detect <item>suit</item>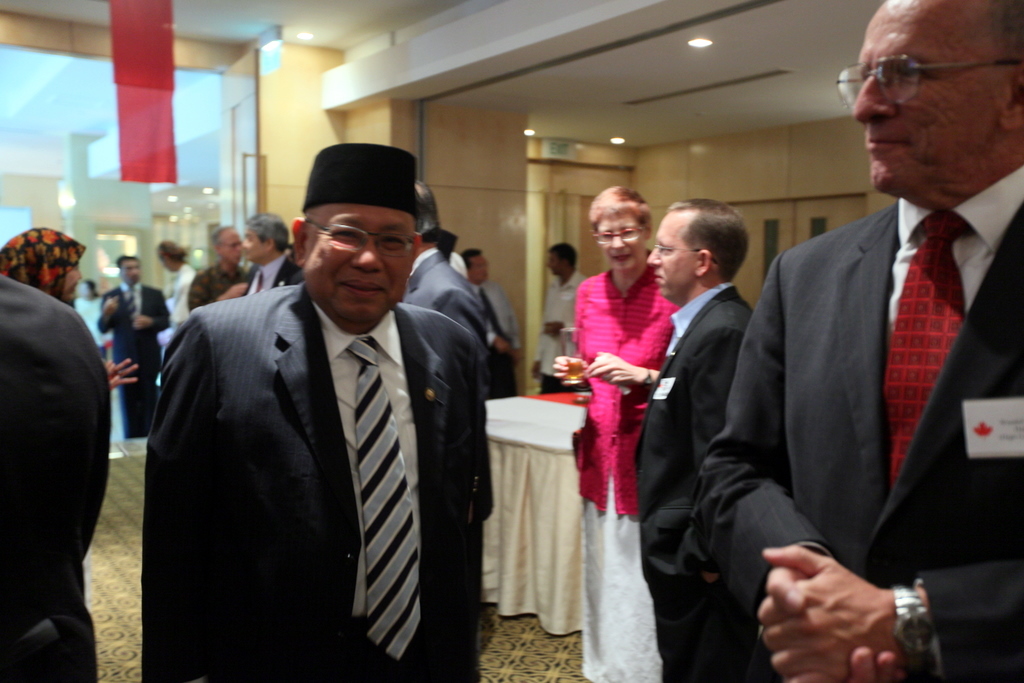
[0, 276, 112, 682]
